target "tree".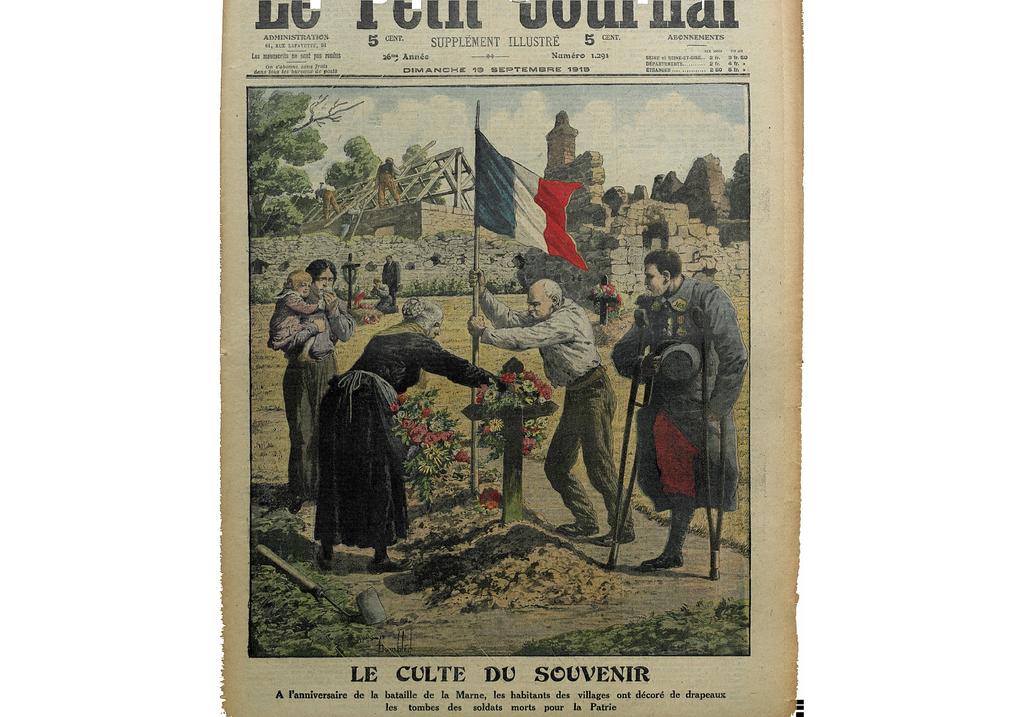
Target region: left=728, top=153, right=752, bottom=222.
